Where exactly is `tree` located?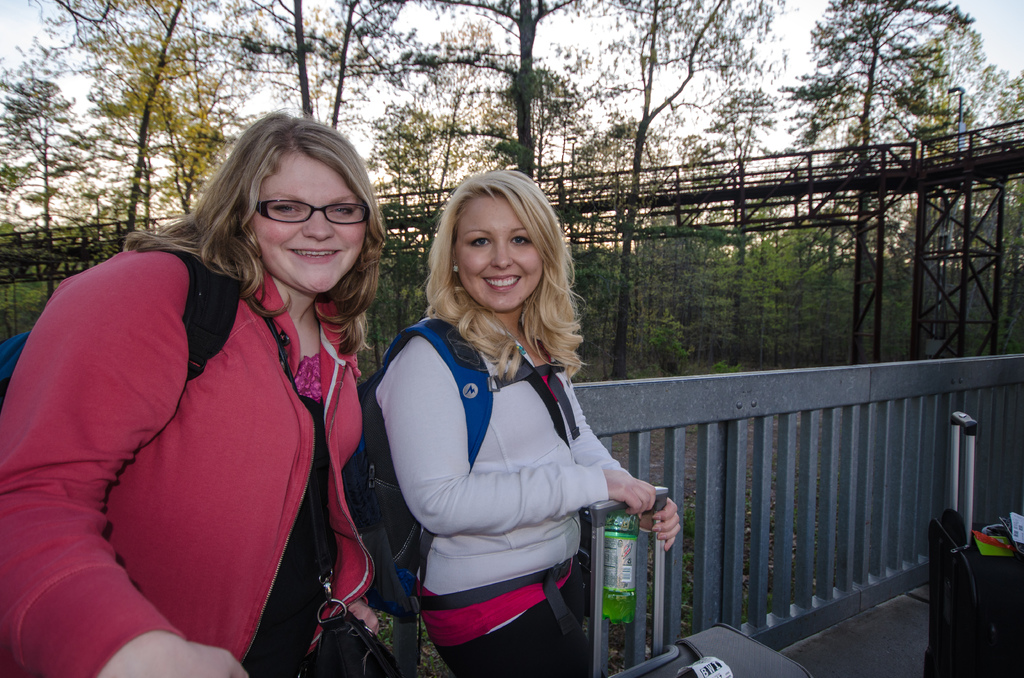
Its bounding box is detection(163, 115, 239, 217).
